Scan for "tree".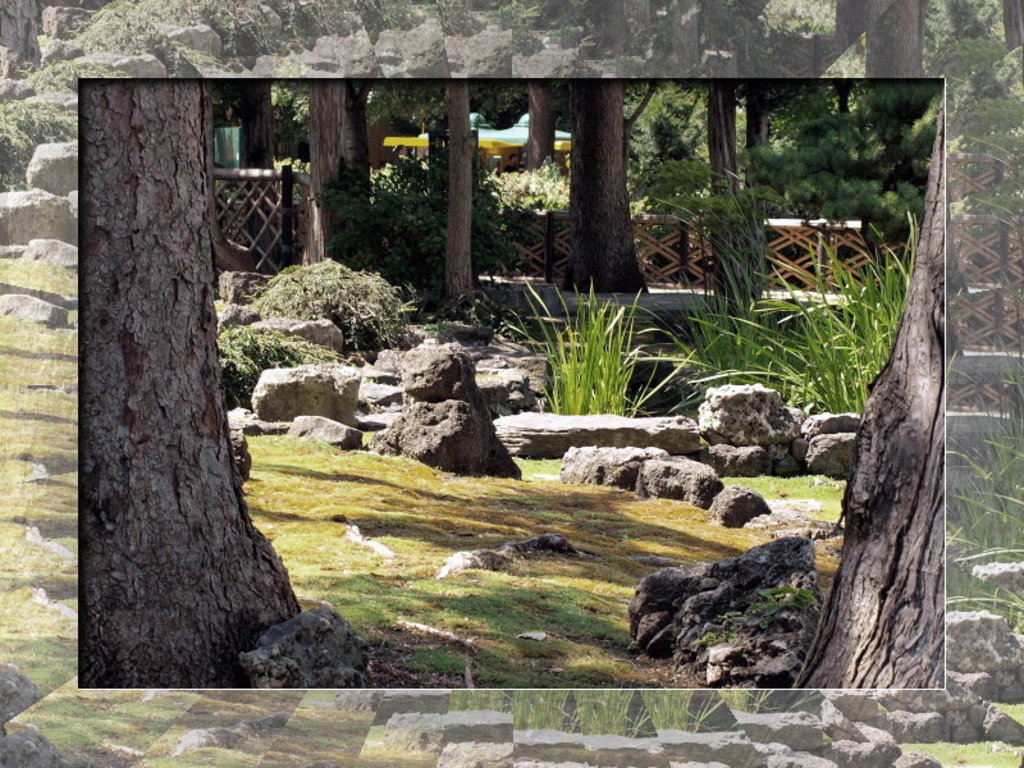
Scan result: (left=82, top=81, right=301, bottom=686).
